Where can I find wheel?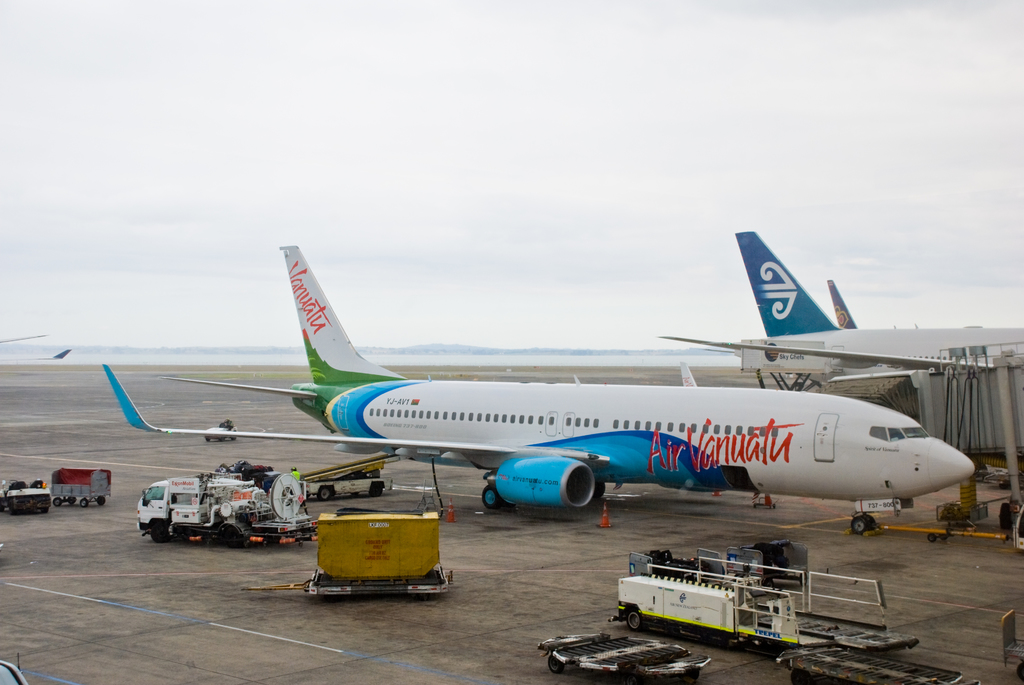
You can find it at (221, 526, 244, 551).
